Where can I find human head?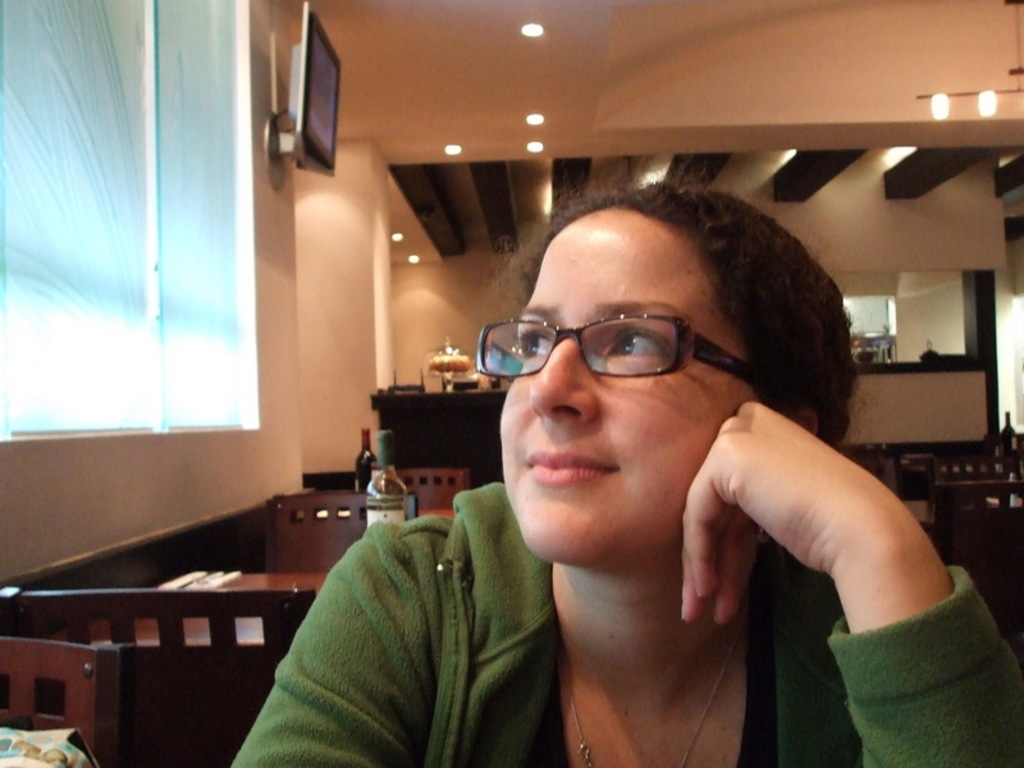
You can find it at crop(488, 179, 844, 568).
